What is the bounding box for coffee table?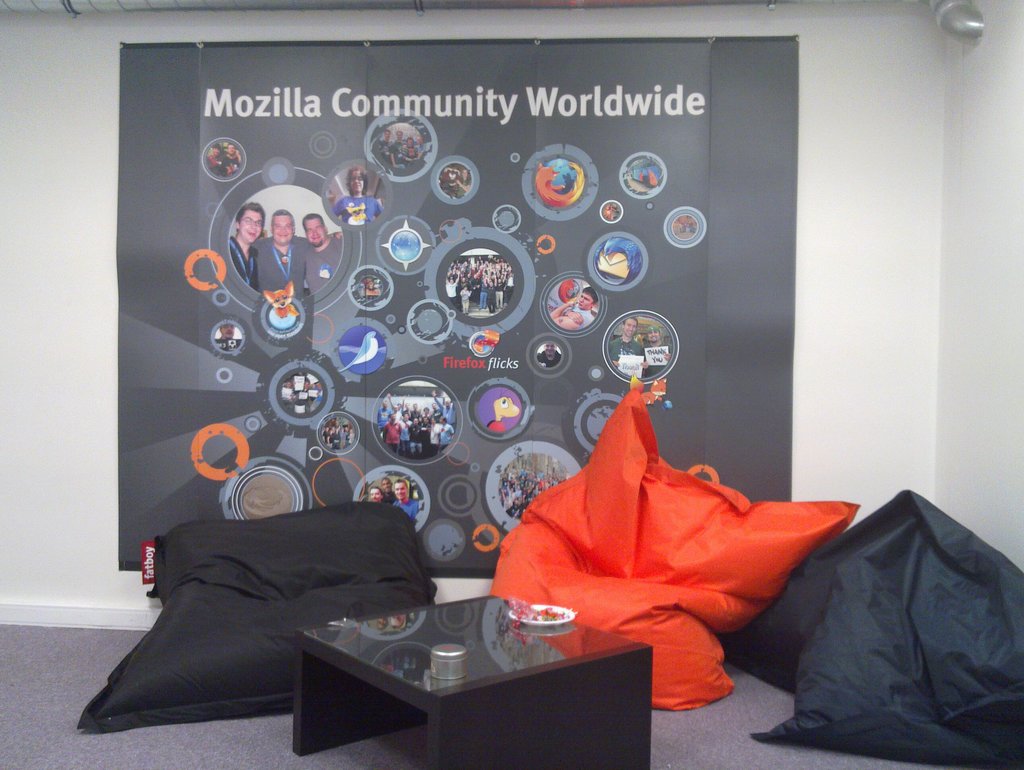
[x1=266, y1=589, x2=642, y2=748].
